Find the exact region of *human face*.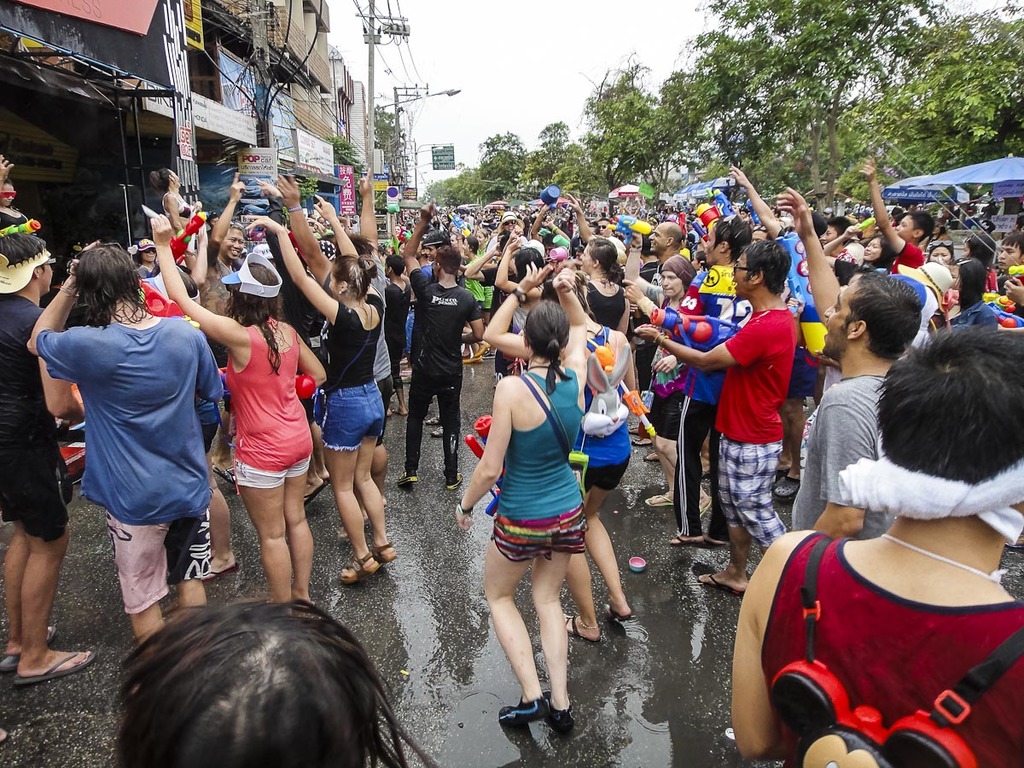
Exact region: (left=223, top=226, right=245, bottom=264).
